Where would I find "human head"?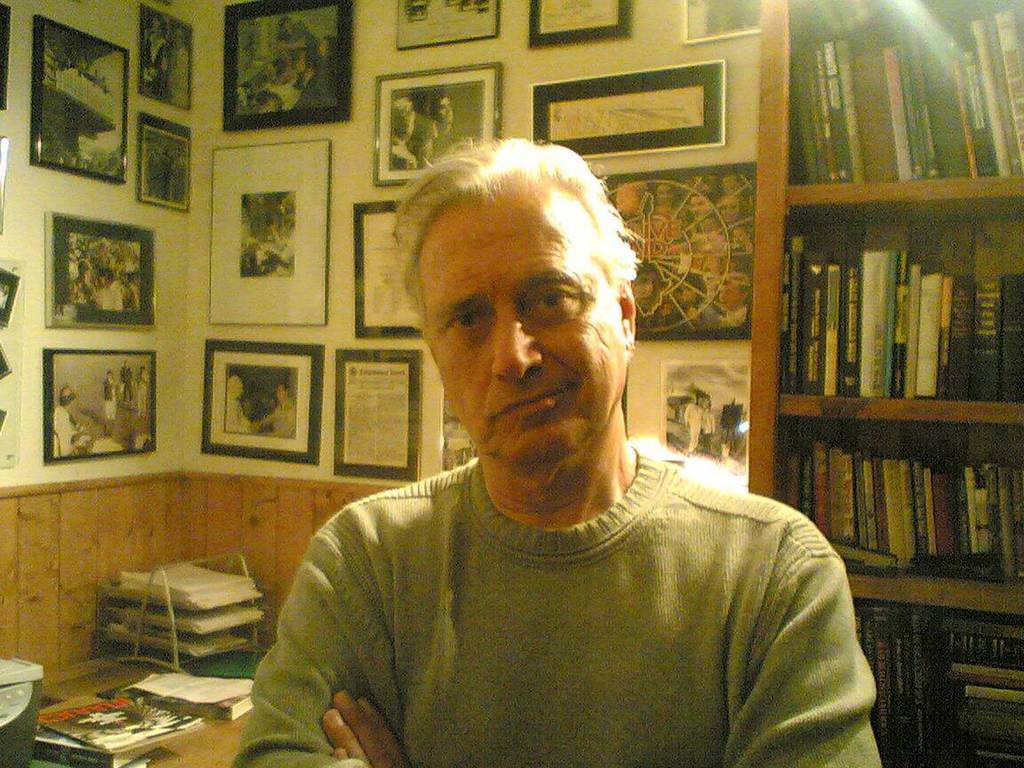
At region(148, 13, 167, 38).
